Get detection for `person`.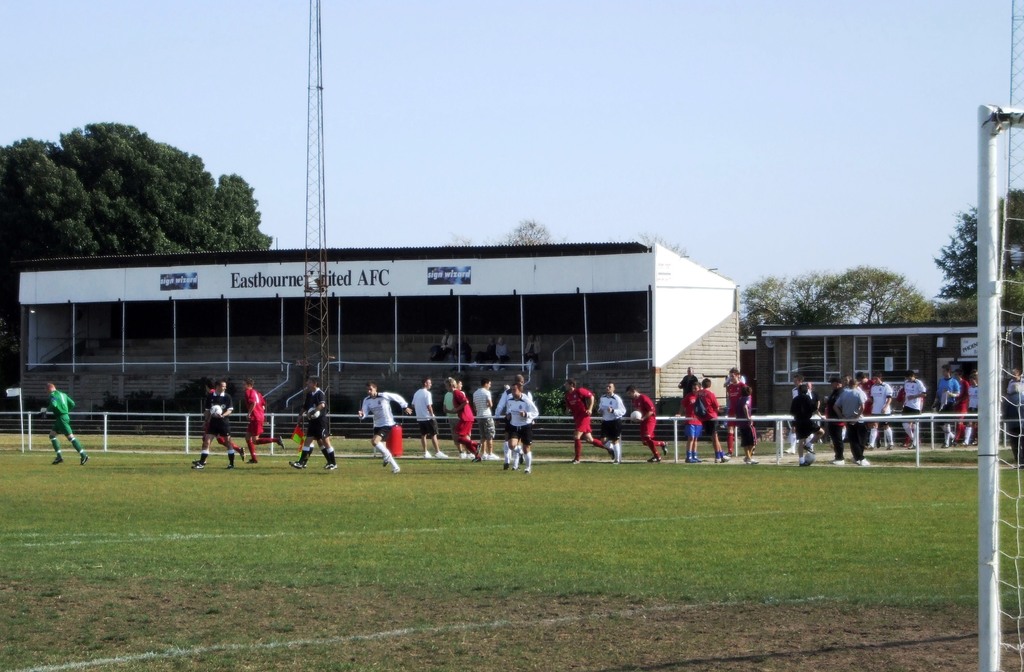
Detection: [836, 377, 861, 461].
